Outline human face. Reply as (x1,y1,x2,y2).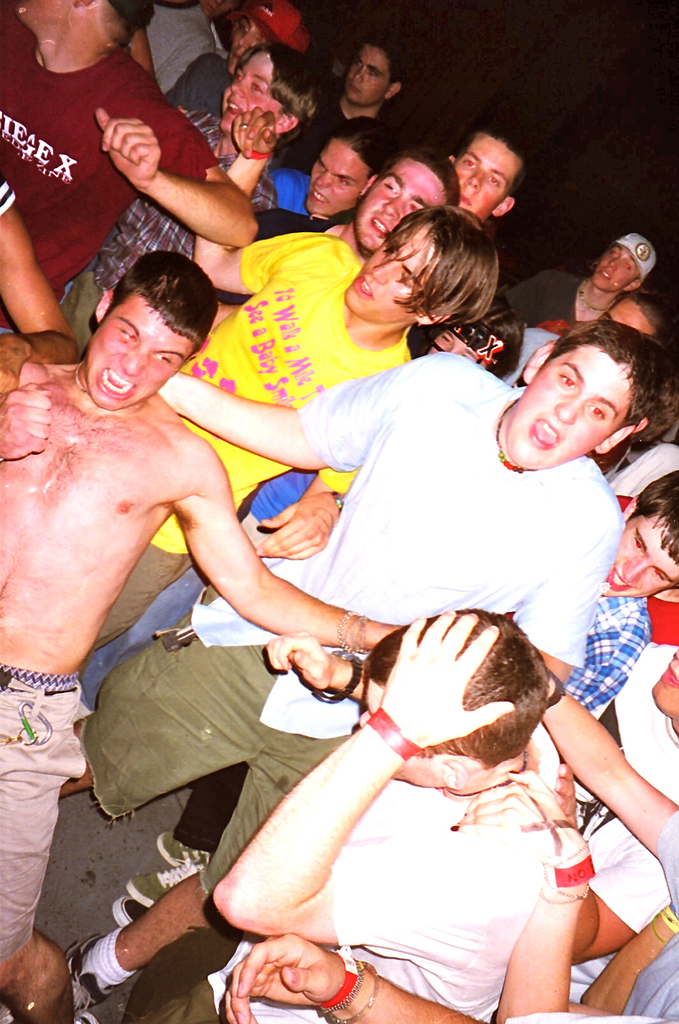
(512,346,631,470).
